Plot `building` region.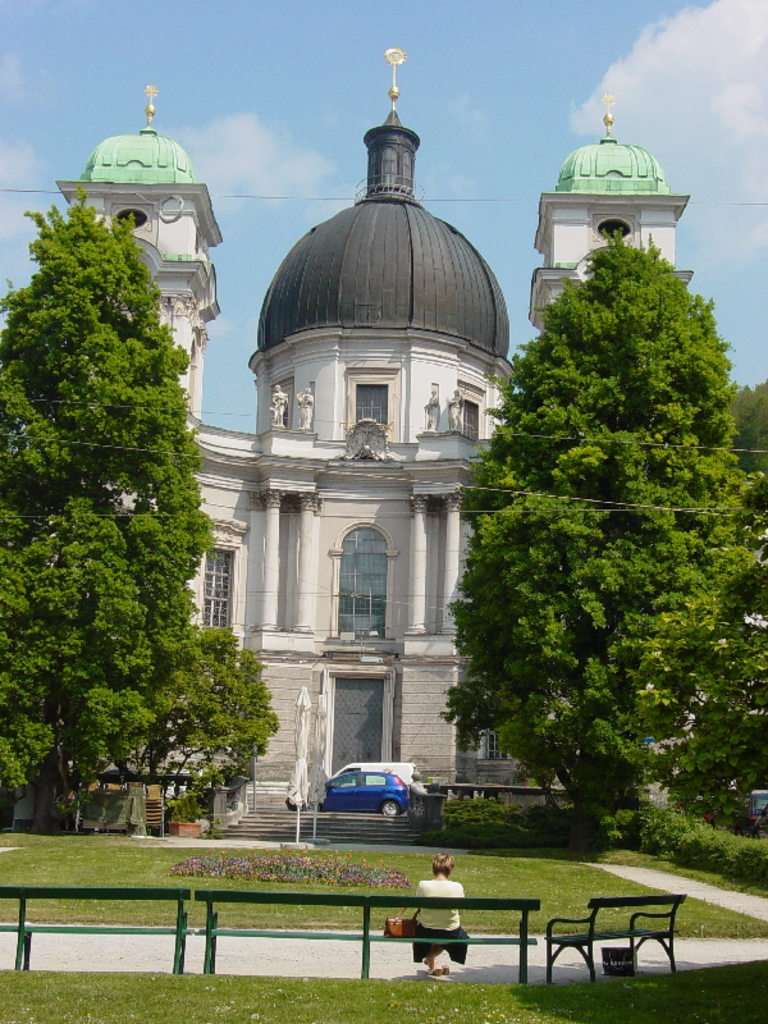
Plotted at 56,47,687,794.
